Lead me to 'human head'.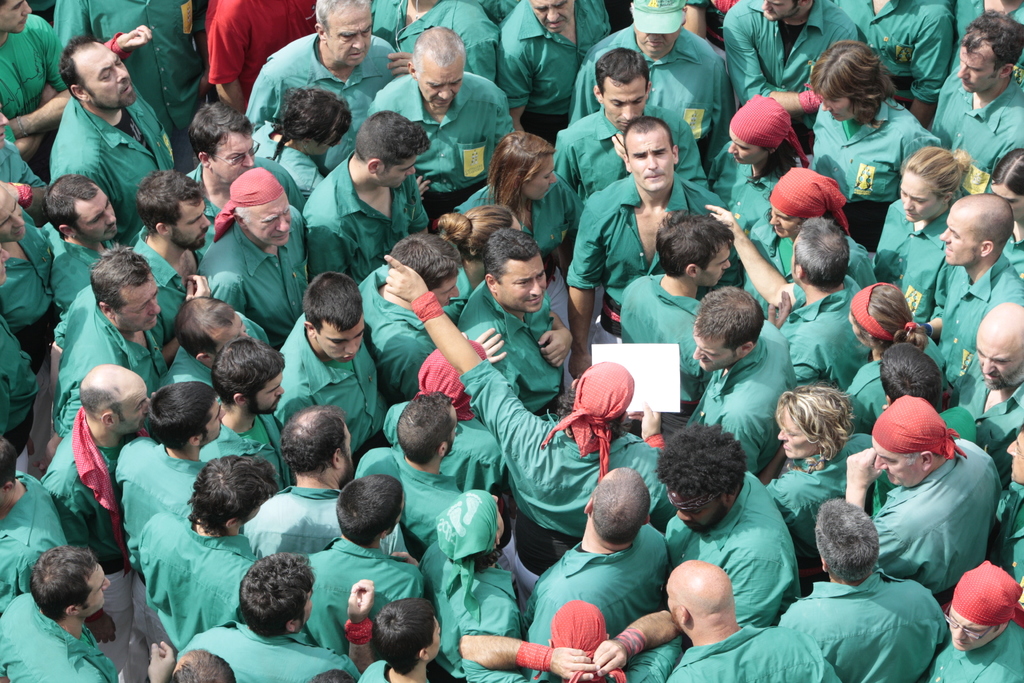
Lead to rect(900, 145, 972, 220).
